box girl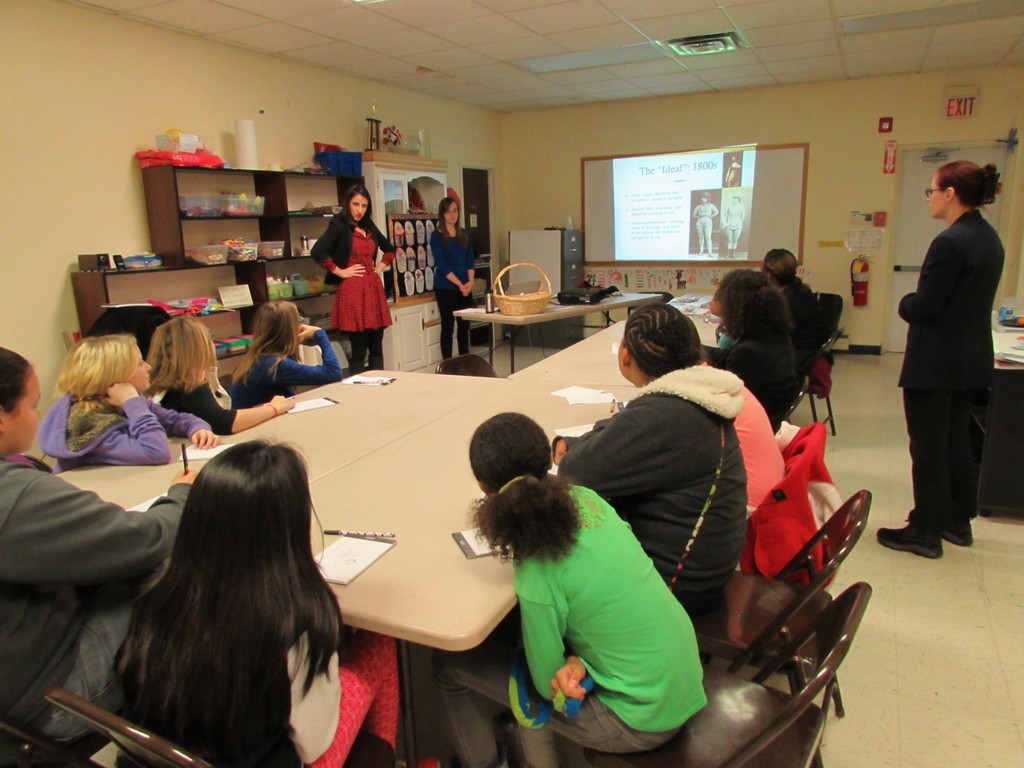
rect(433, 413, 709, 767)
